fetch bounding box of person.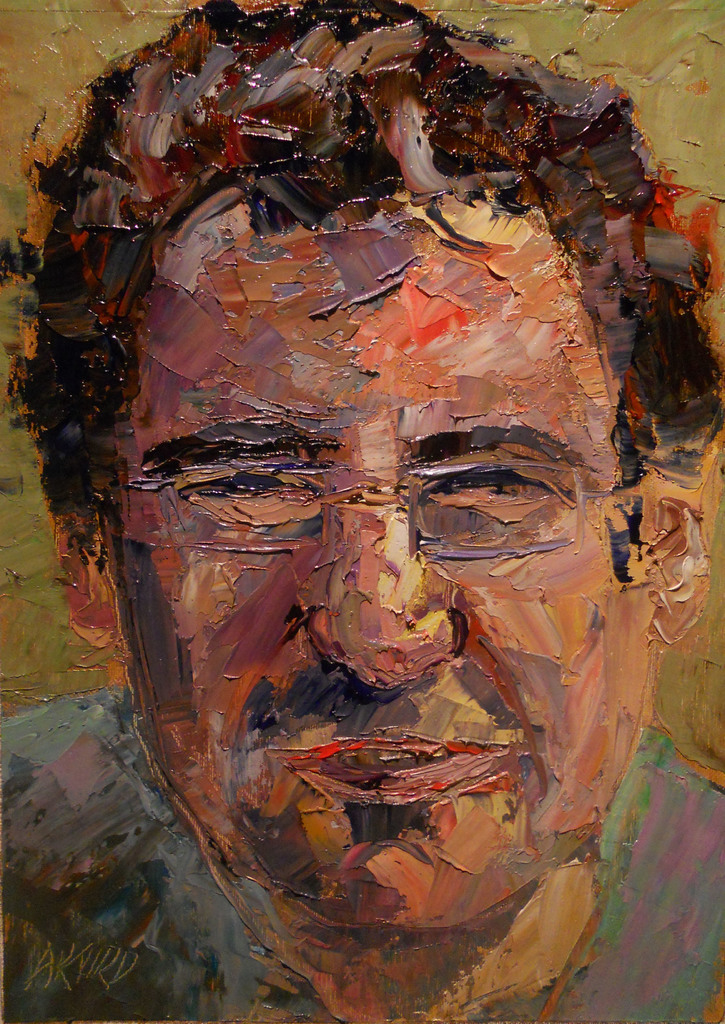
Bbox: l=67, t=71, r=669, b=979.
